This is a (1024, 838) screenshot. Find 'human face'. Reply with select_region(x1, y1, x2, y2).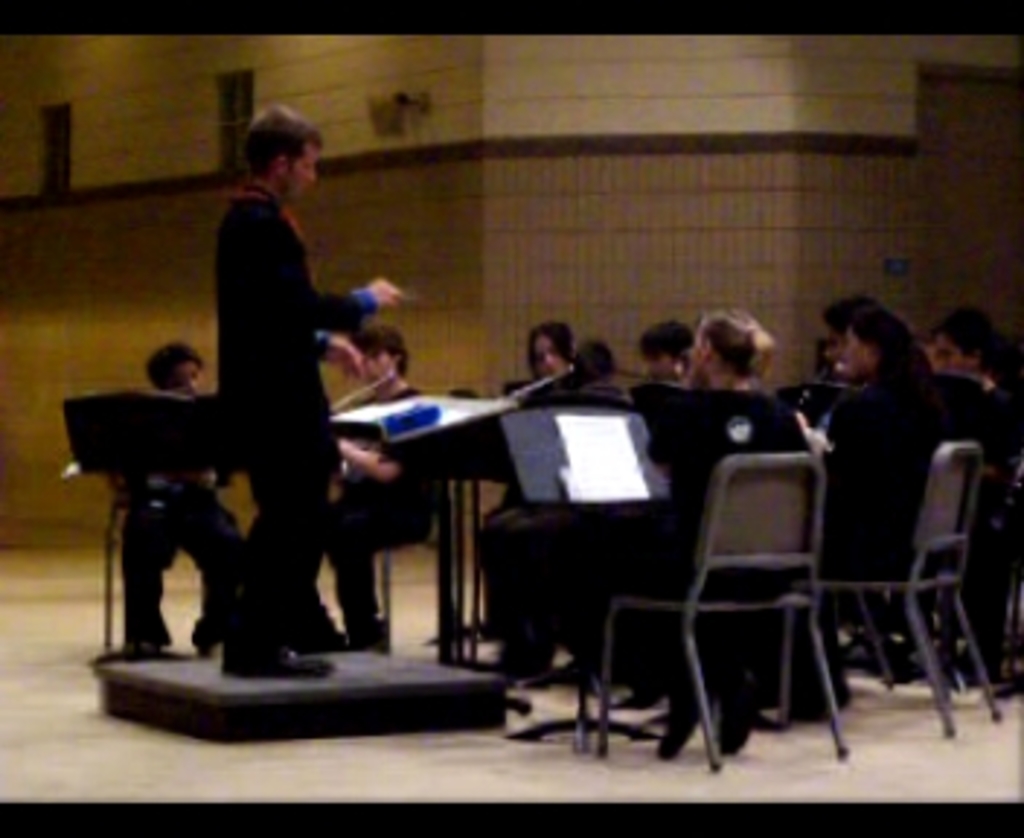
select_region(687, 335, 704, 387).
